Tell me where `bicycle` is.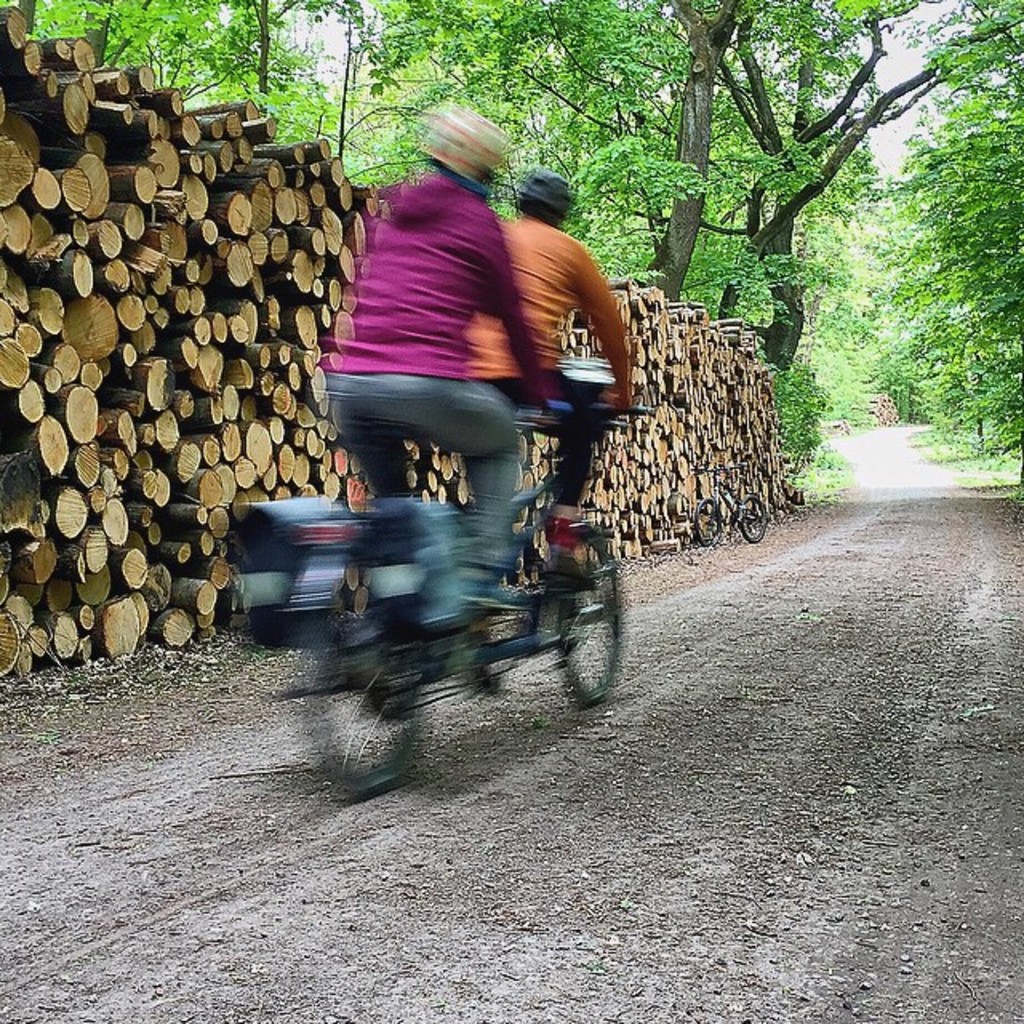
`bicycle` is at [left=274, top=392, right=653, bottom=808].
